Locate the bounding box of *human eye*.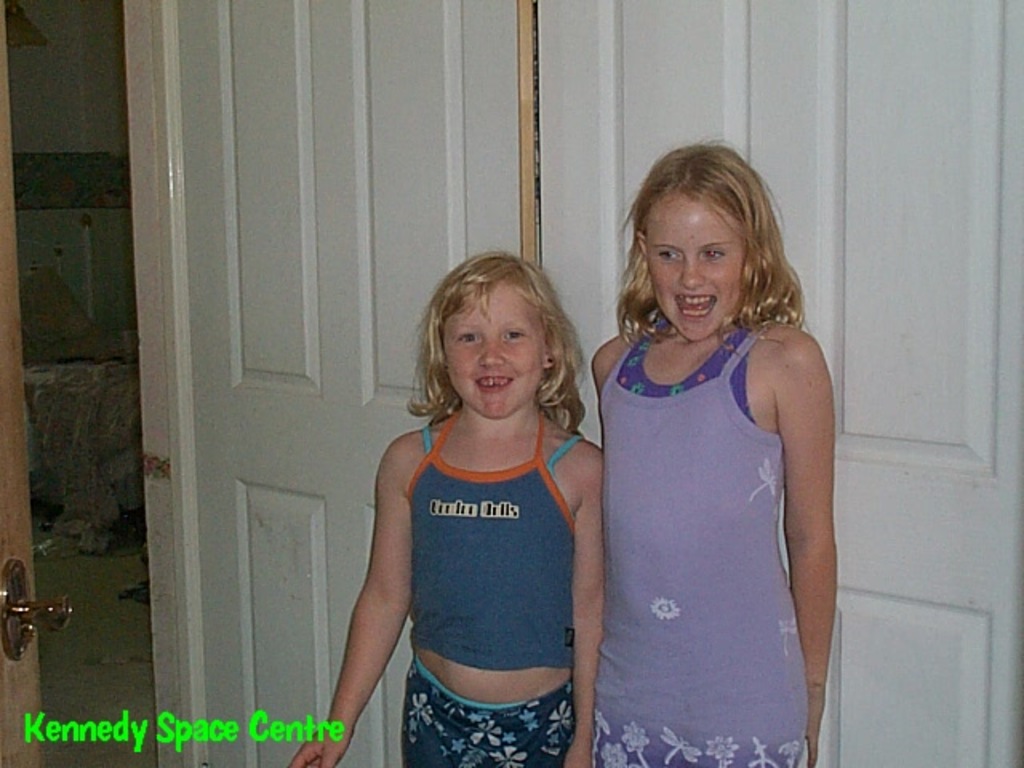
Bounding box: Rect(502, 328, 534, 346).
